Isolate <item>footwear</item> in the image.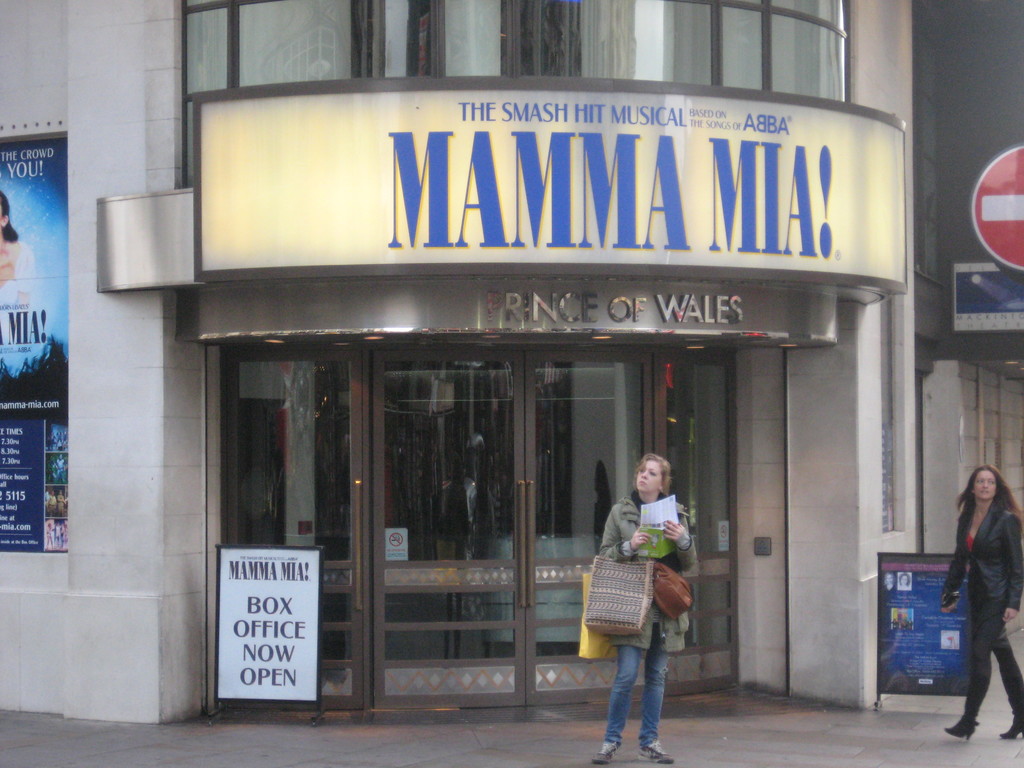
Isolated region: [x1=945, y1=673, x2=991, y2=742].
